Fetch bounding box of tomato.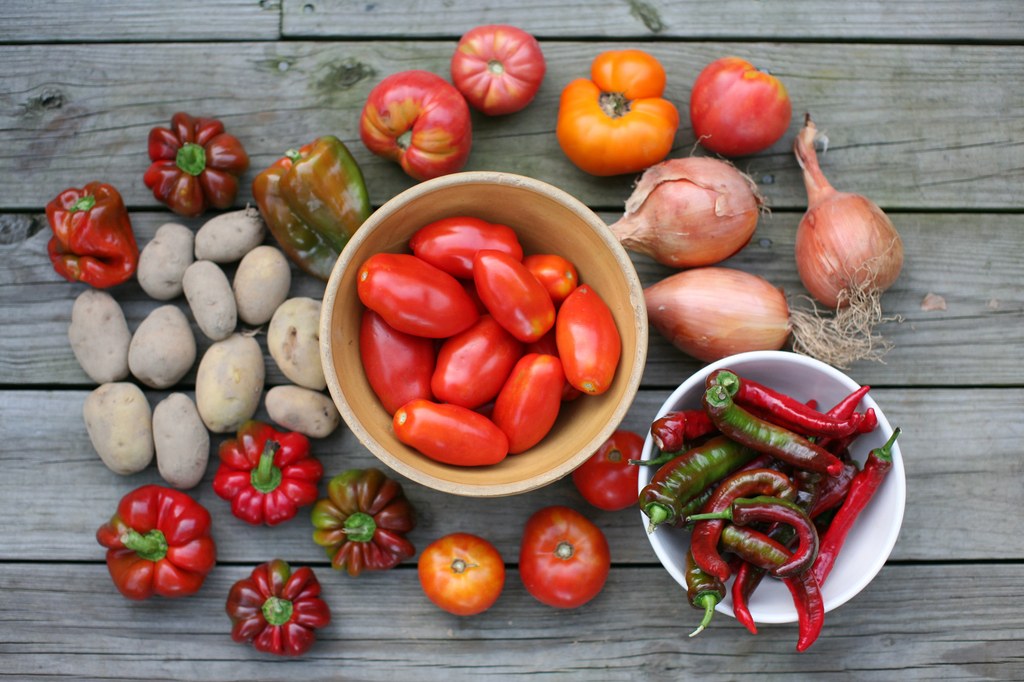
Bbox: (450, 22, 547, 111).
